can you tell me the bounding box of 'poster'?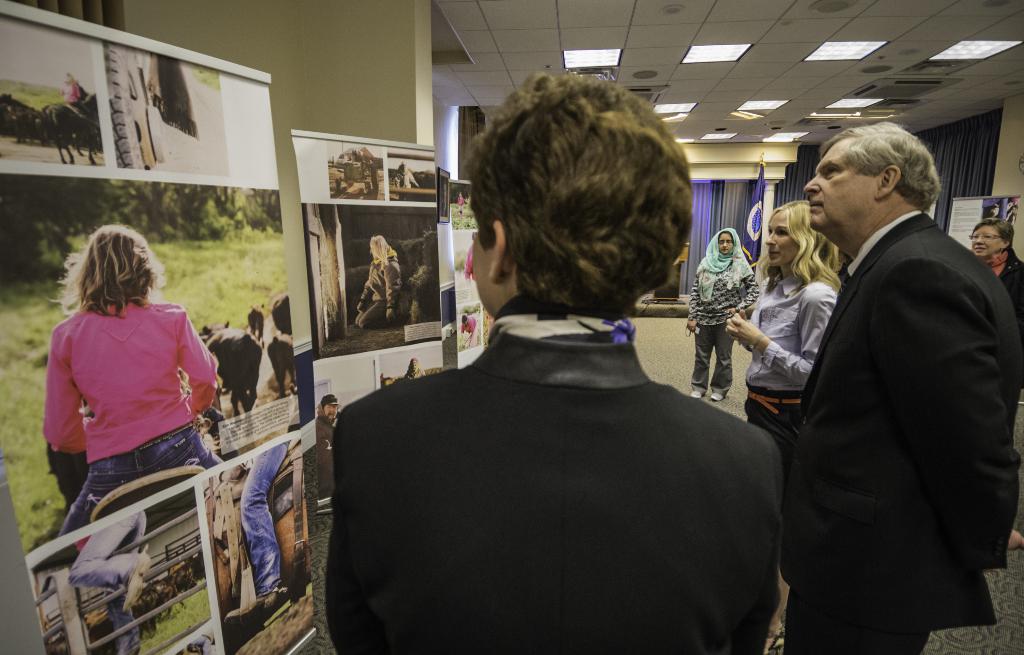
{"left": 0, "top": 11, "right": 279, "bottom": 188}.
